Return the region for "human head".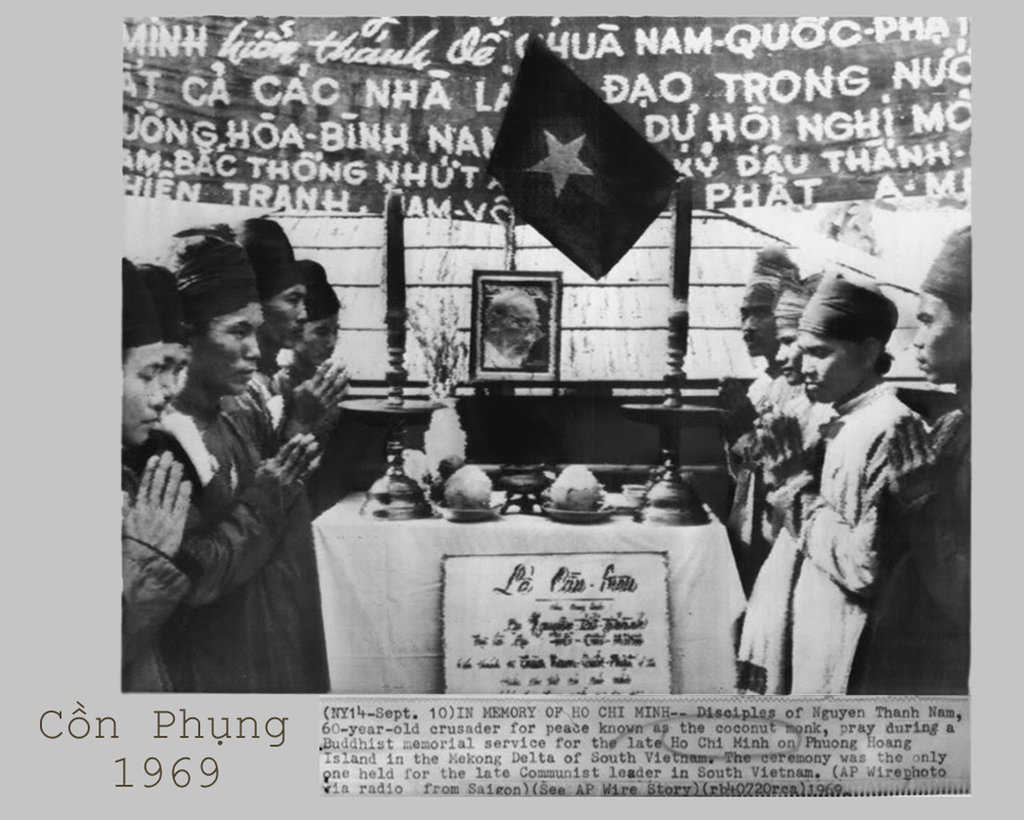
<box>798,291,875,401</box>.
